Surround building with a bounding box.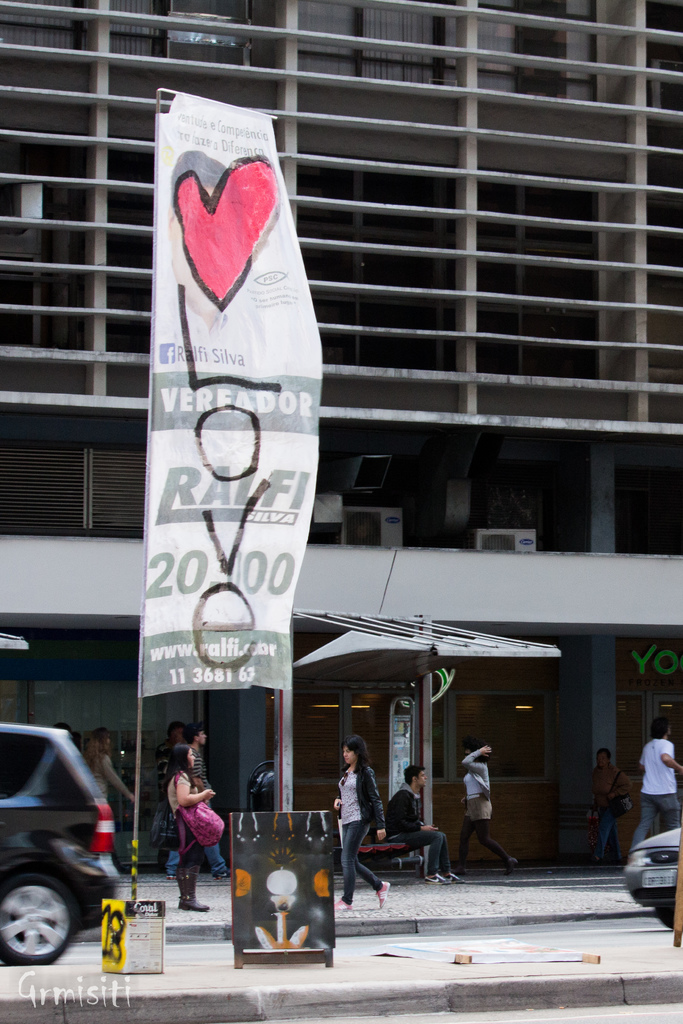
l=0, t=0, r=682, b=891.
